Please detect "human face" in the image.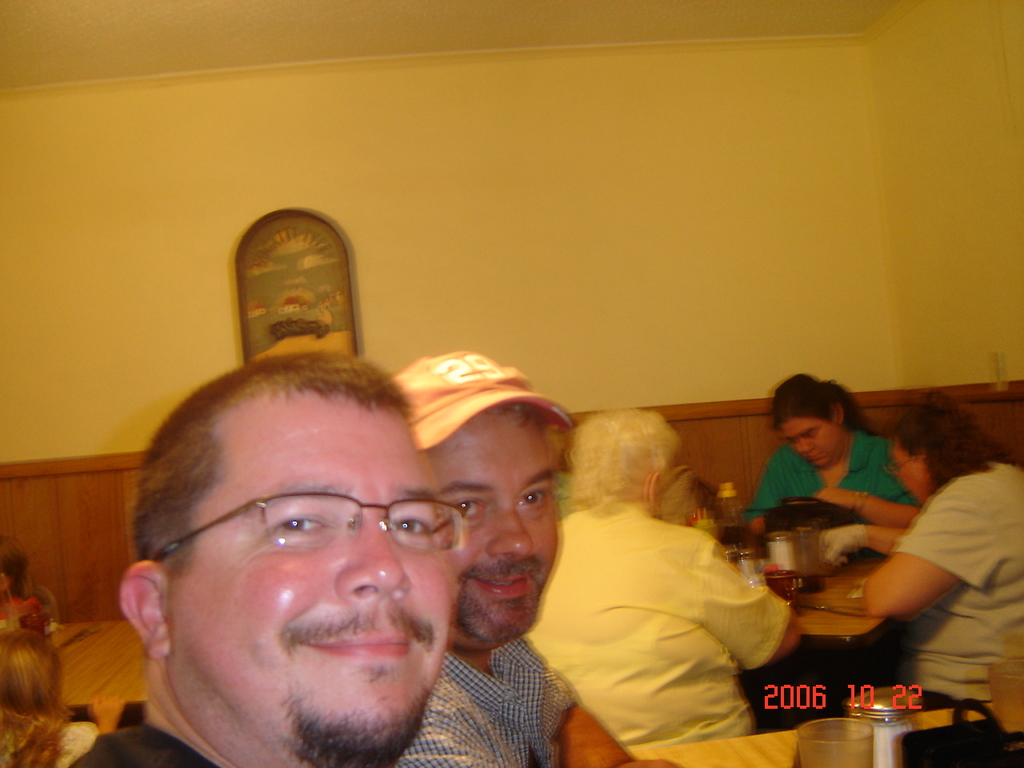
x1=891, y1=438, x2=931, y2=504.
